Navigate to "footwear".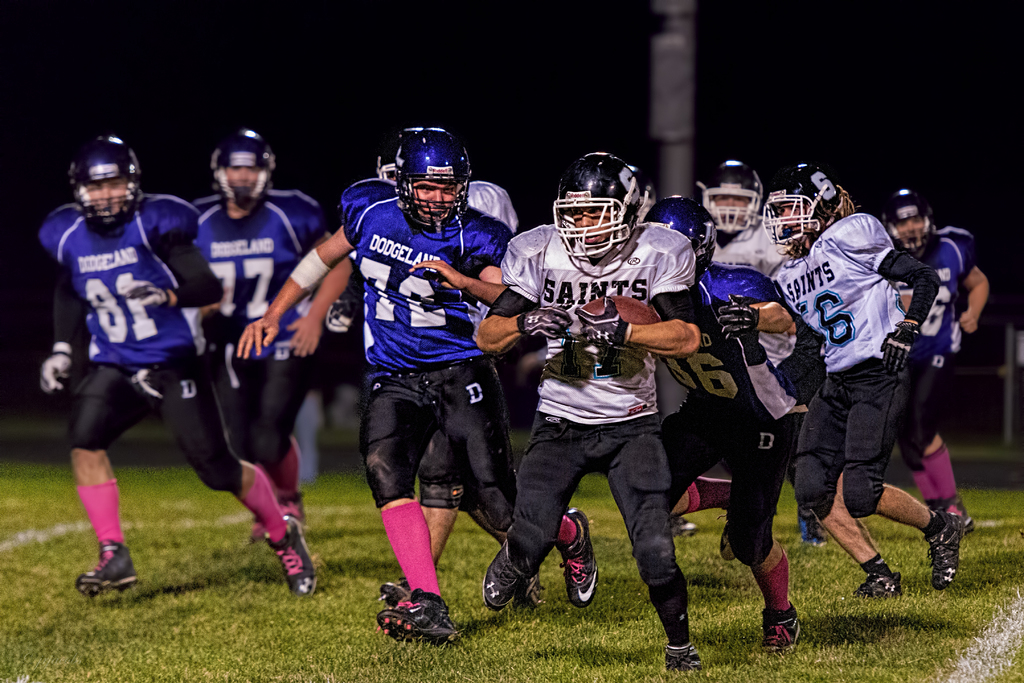
Navigation target: <bbox>75, 541, 144, 593</bbox>.
